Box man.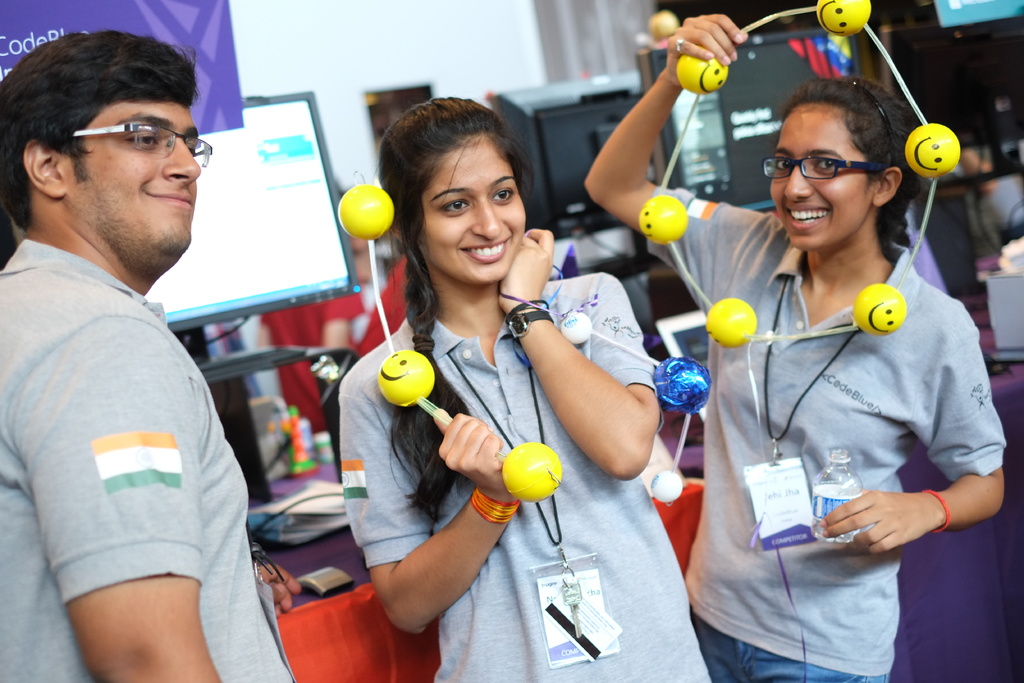
(0,10,270,679).
